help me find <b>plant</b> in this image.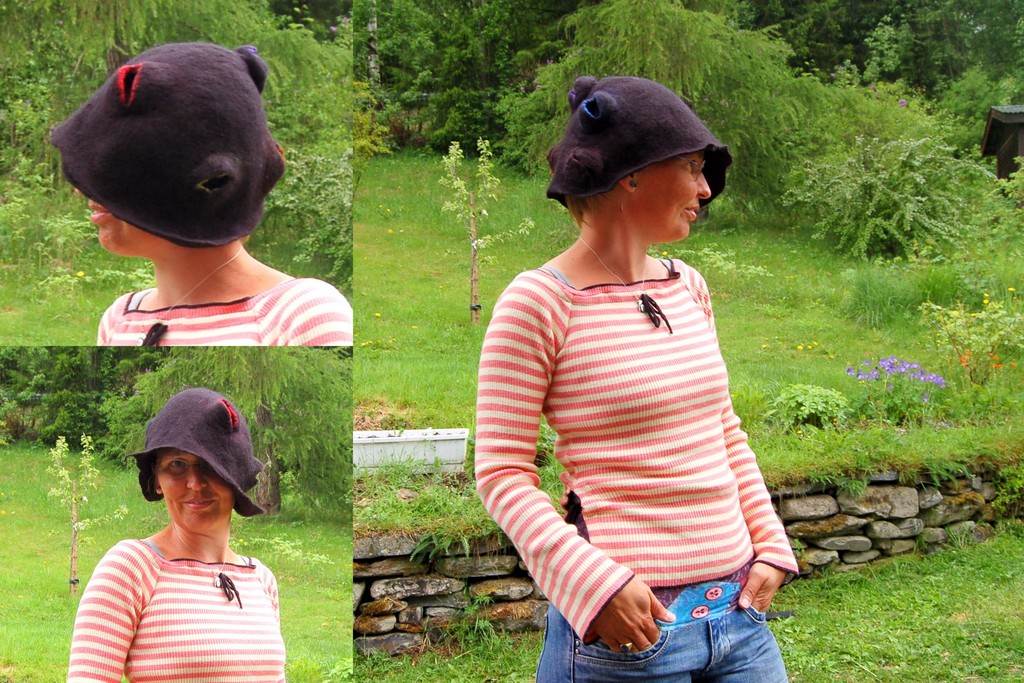
Found it: bbox(918, 281, 1023, 420).
